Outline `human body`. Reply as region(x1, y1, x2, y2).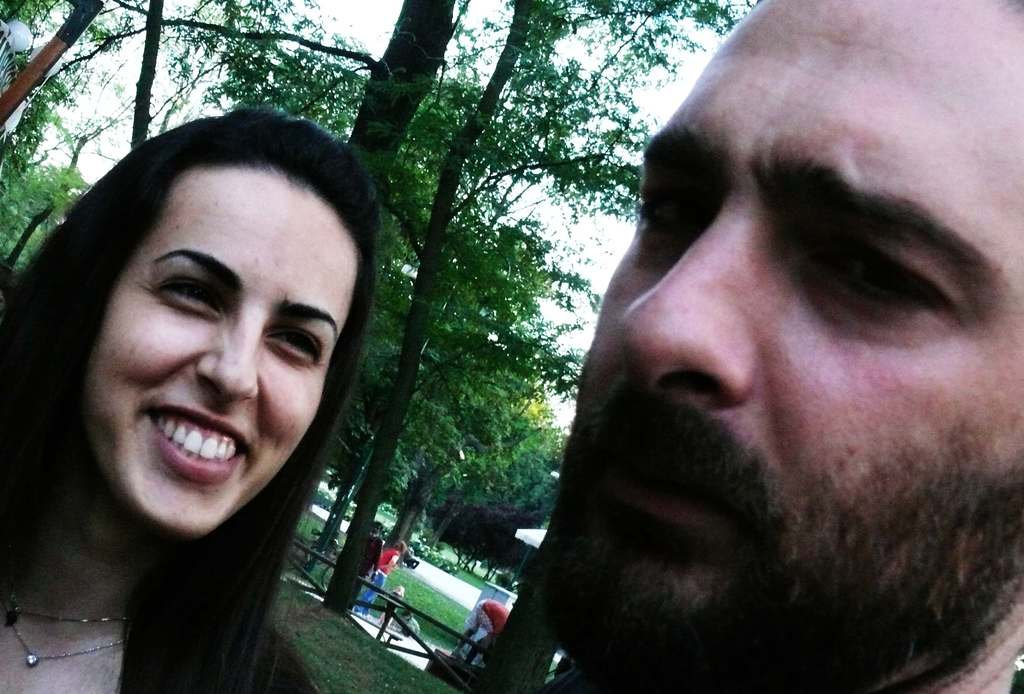
region(351, 549, 399, 618).
